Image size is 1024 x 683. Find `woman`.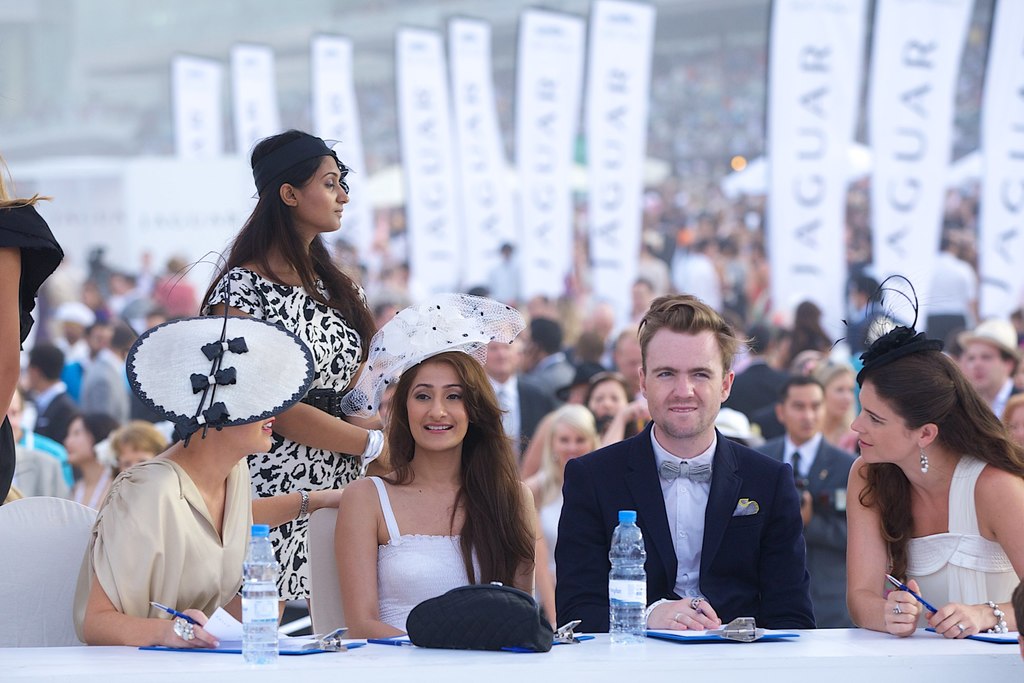
{"left": 819, "top": 317, "right": 1023, "bottom": 662}.
